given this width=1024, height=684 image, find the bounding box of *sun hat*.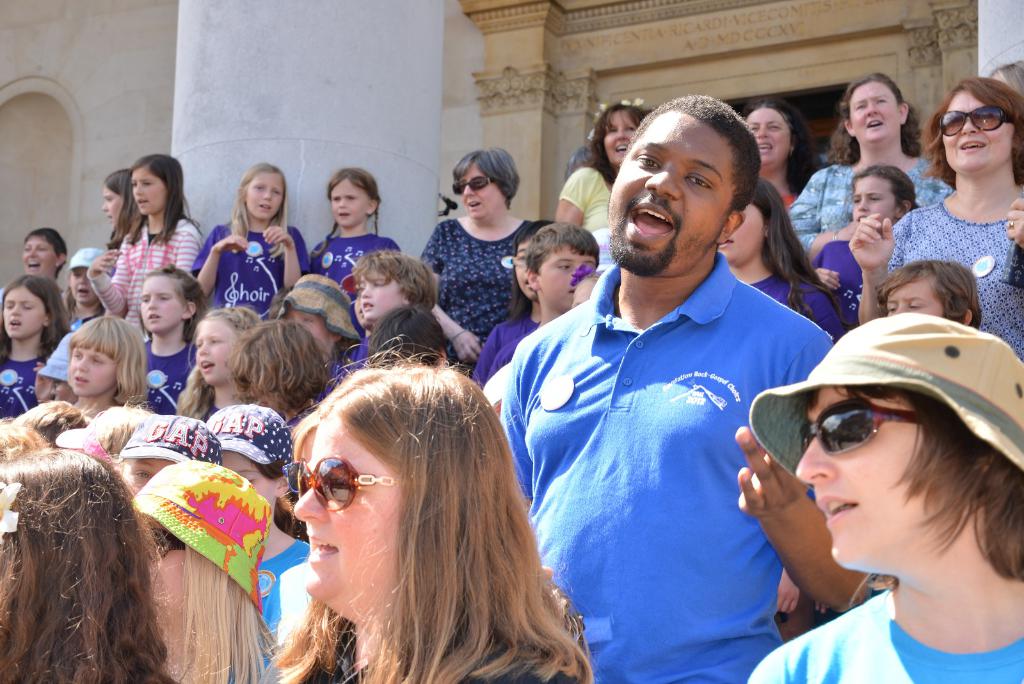
box(119, 461, 275, 612).
